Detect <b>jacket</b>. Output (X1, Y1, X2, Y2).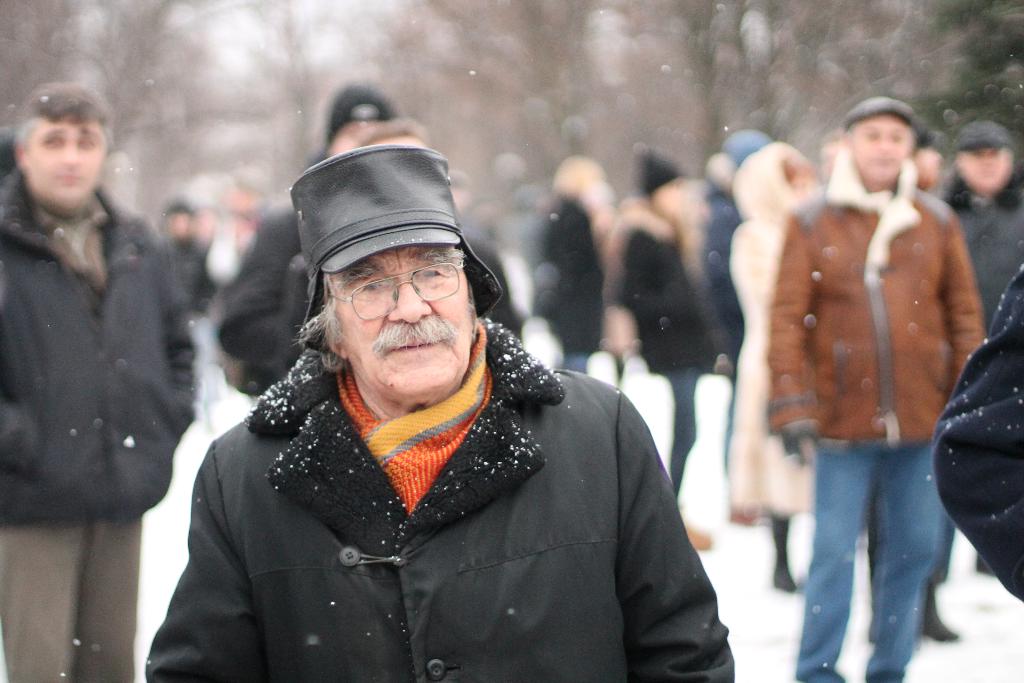
(598, 194, 723, 372).
